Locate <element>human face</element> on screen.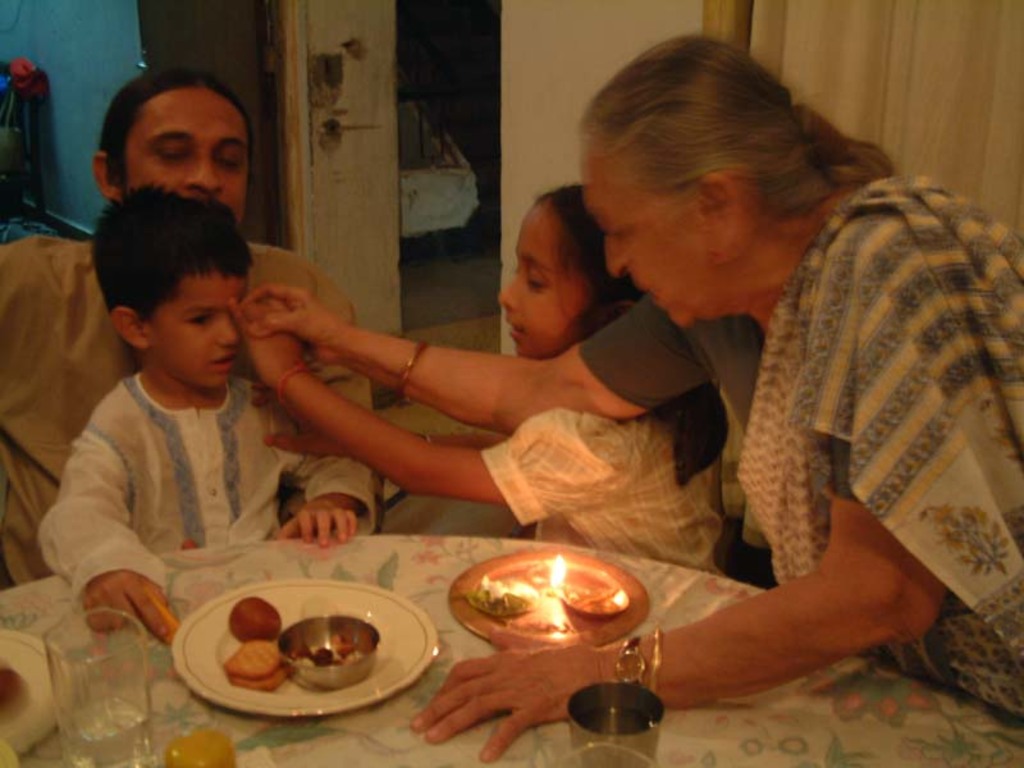
On screen at pyautogui.locateOnScreen(585, 147, 707, 328).
